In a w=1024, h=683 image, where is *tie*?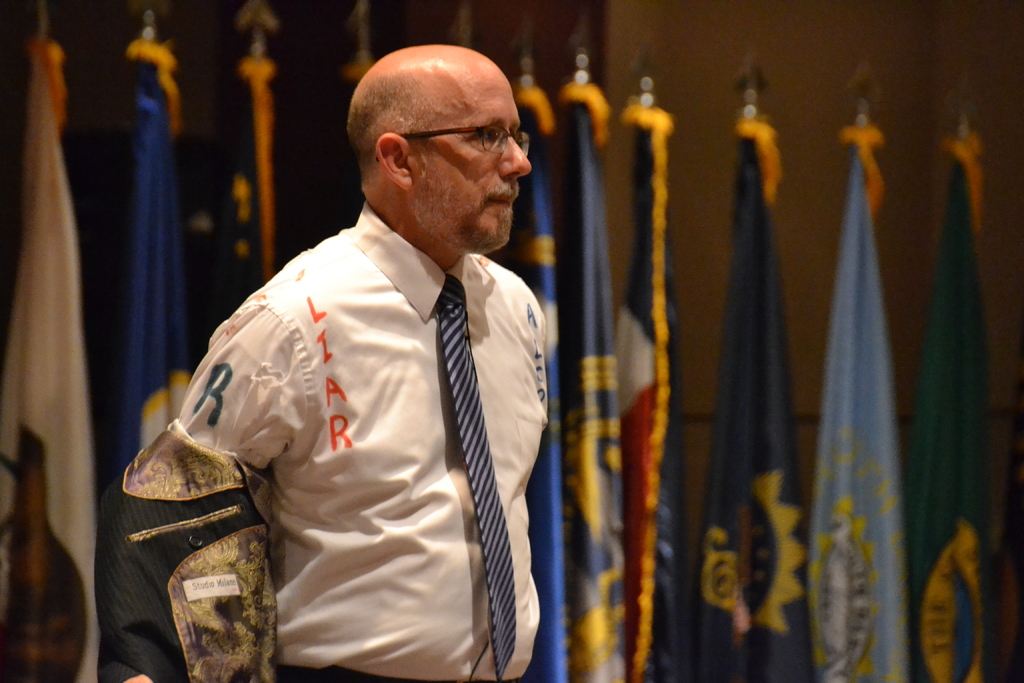
BBox(435, 277, 521, 678).
